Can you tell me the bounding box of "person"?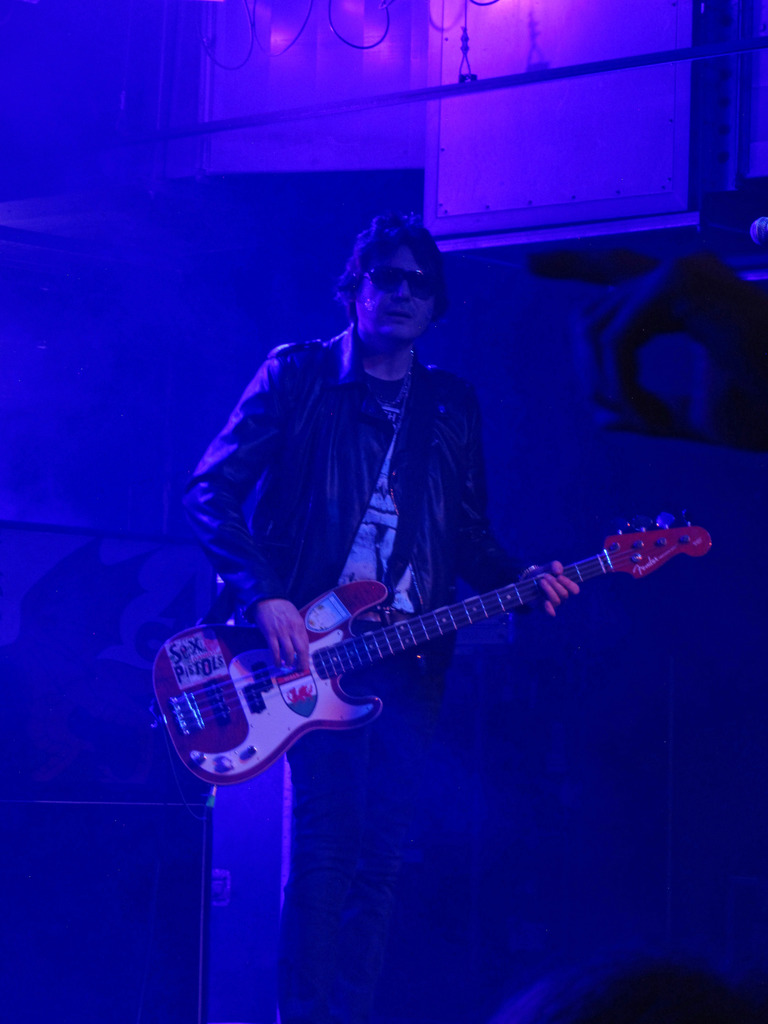
BBox(534, 235, 767, 452).
